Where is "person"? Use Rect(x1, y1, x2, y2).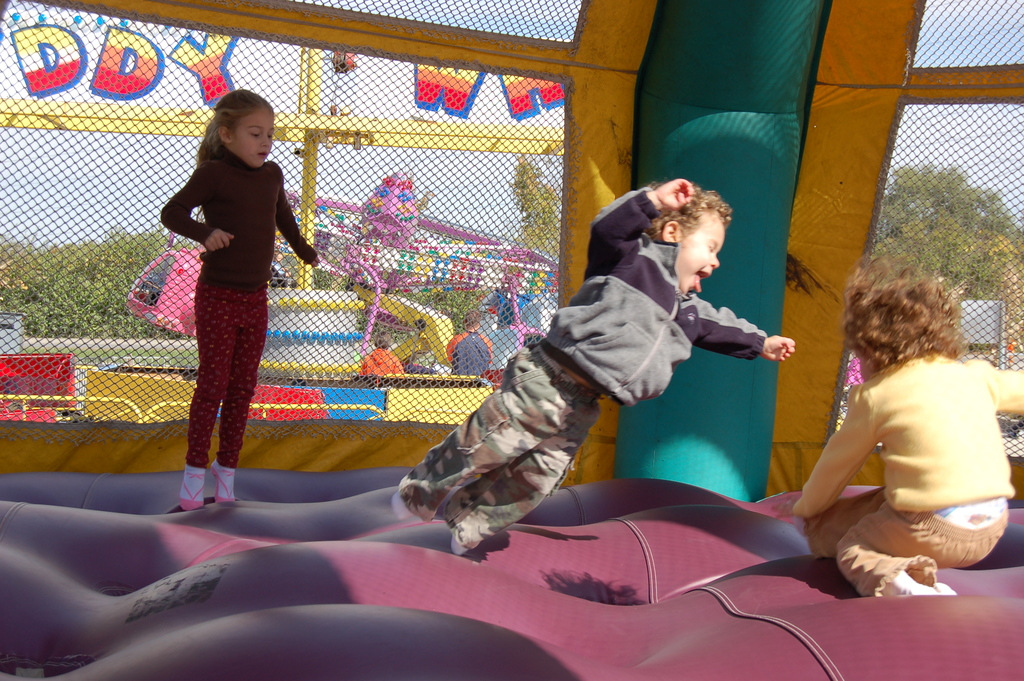
Rect(421, 190, 796, 559).
